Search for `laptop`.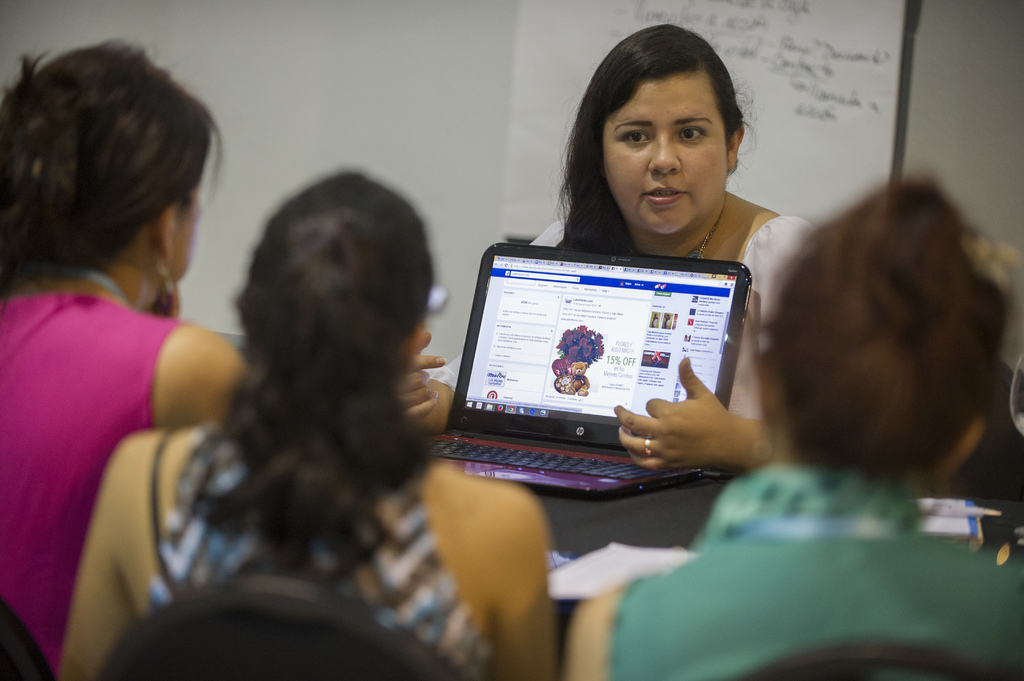
Found at x1=432, y1=241, x2=768, y2=520.
